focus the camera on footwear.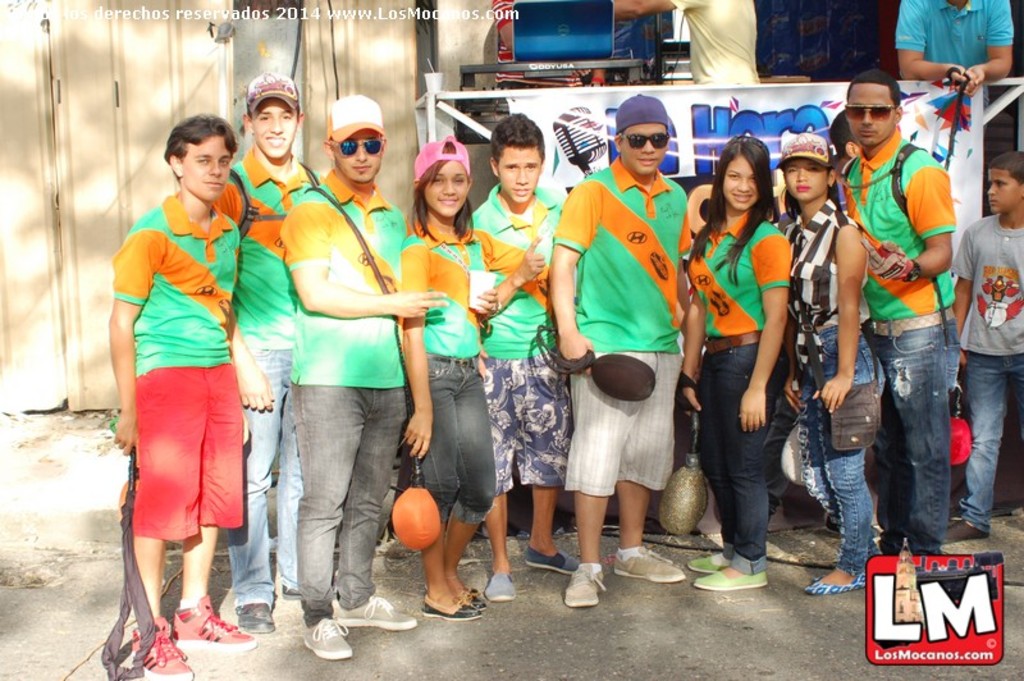
Focus region: <region>282, 585, 303, 597</region>.
